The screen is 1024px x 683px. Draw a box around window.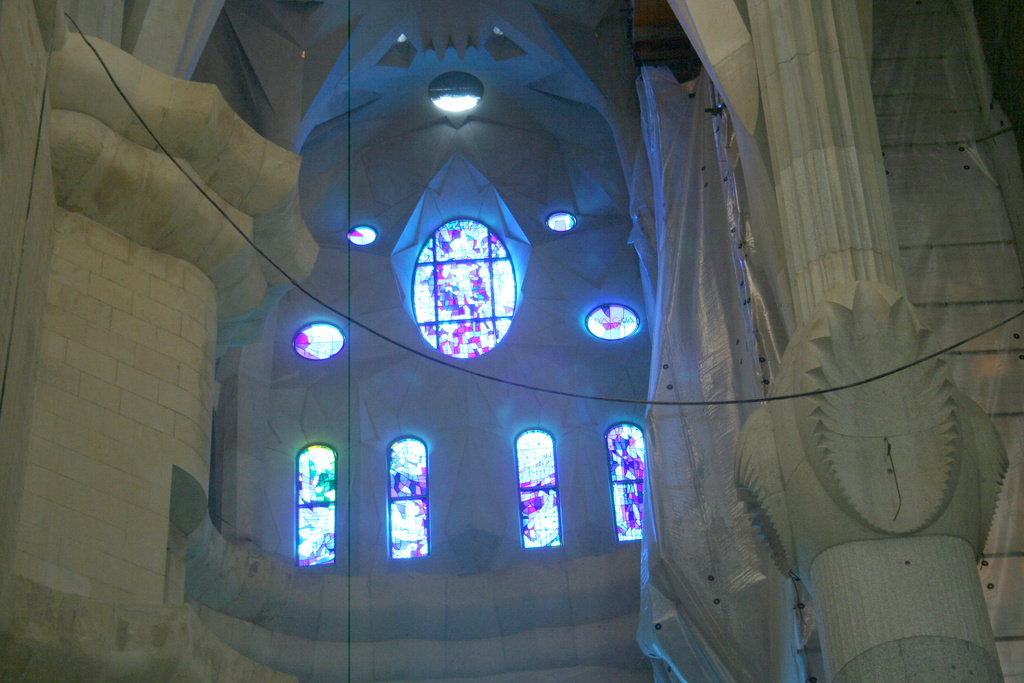
bbox=(353, 224, 376, 242).
